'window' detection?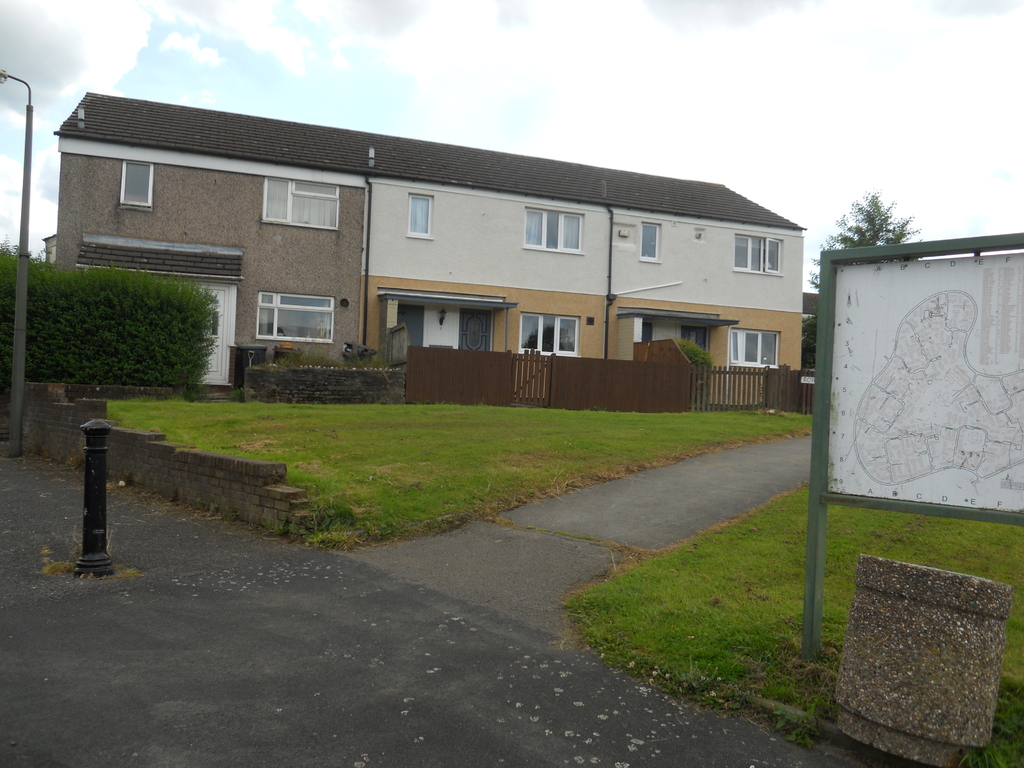
select_region(726, 227, 781, 274)
